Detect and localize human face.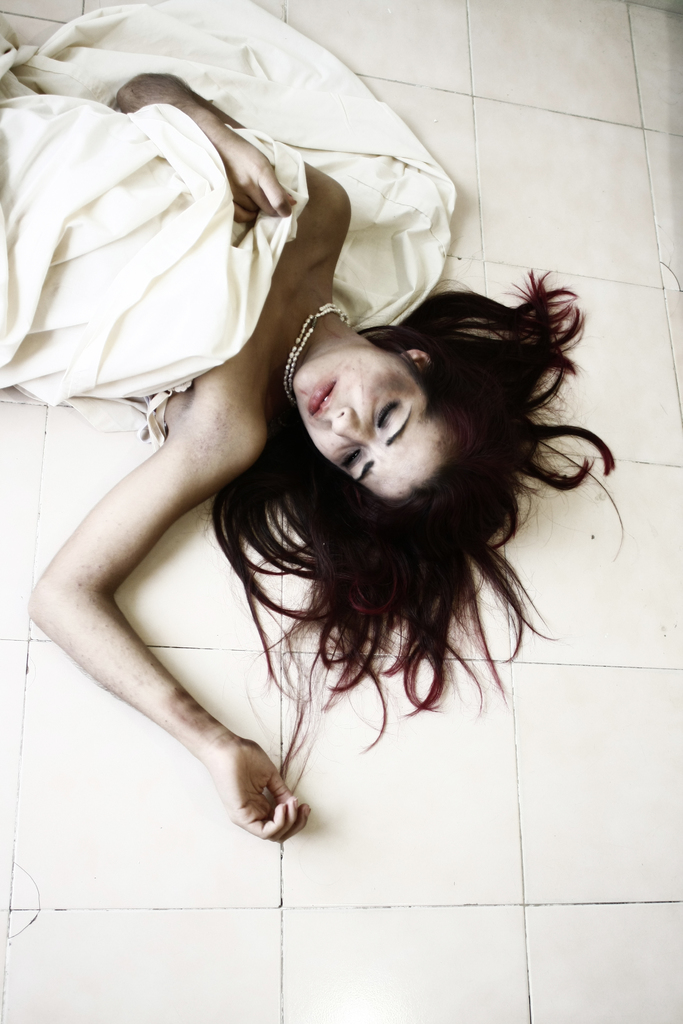
Localized at box=[283, 333, 491, 507].
